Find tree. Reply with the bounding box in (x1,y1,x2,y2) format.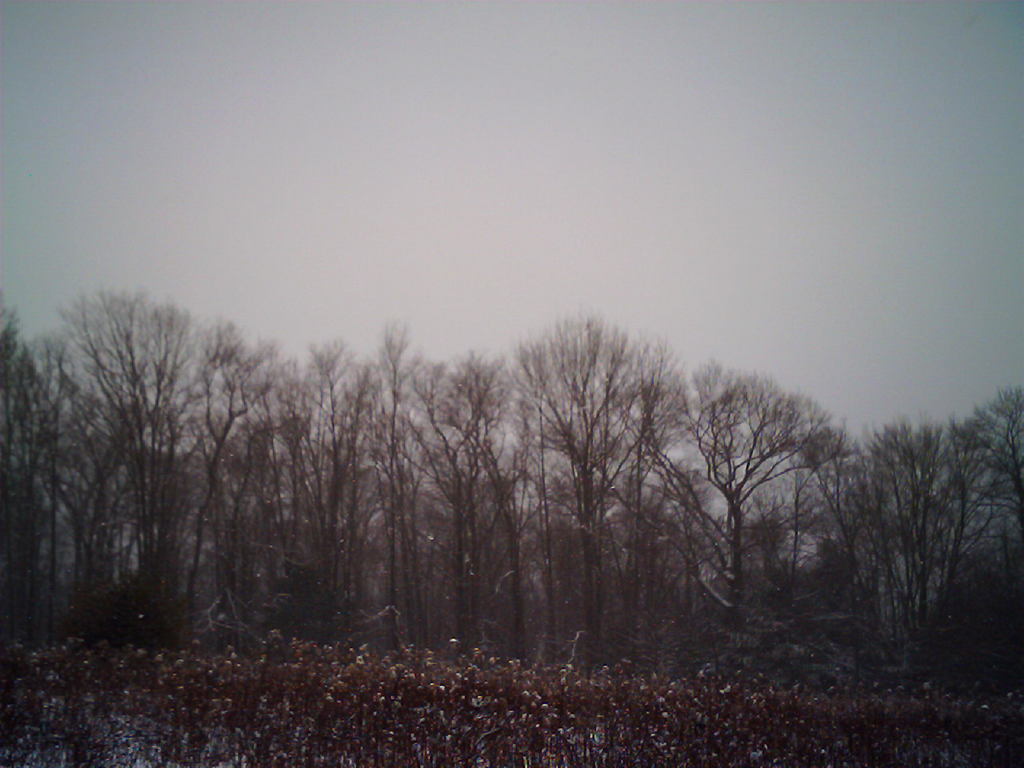
(686,349,858,634).
